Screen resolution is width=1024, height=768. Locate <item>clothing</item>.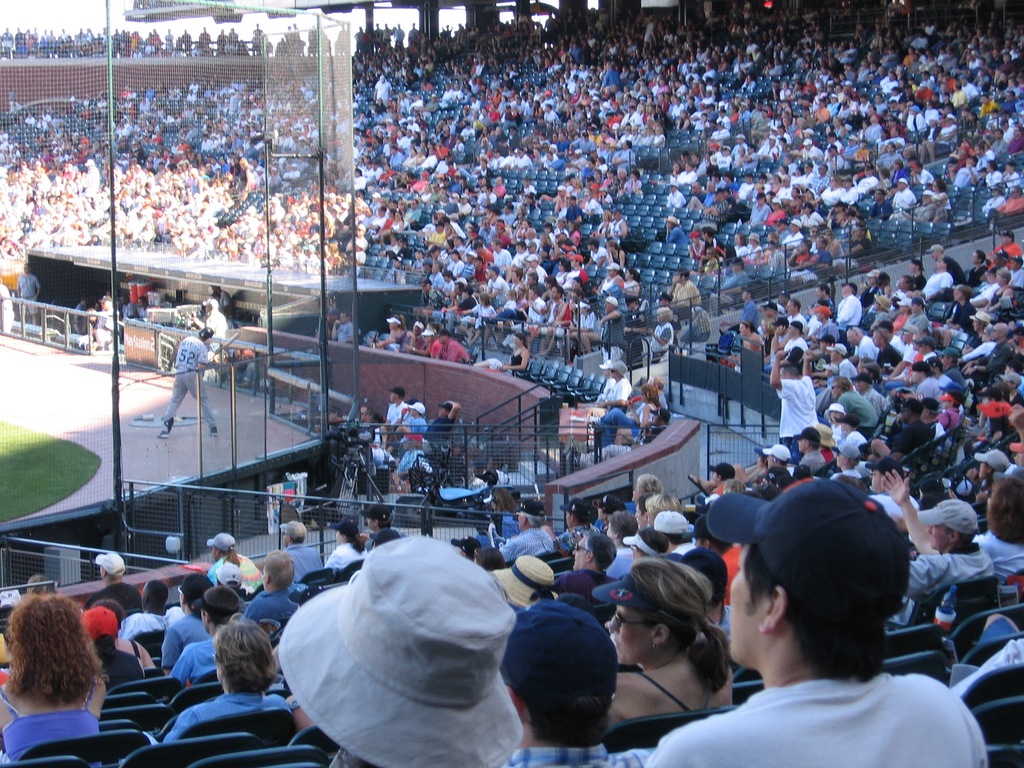
<region>892, 331, 904, 349</region>.
